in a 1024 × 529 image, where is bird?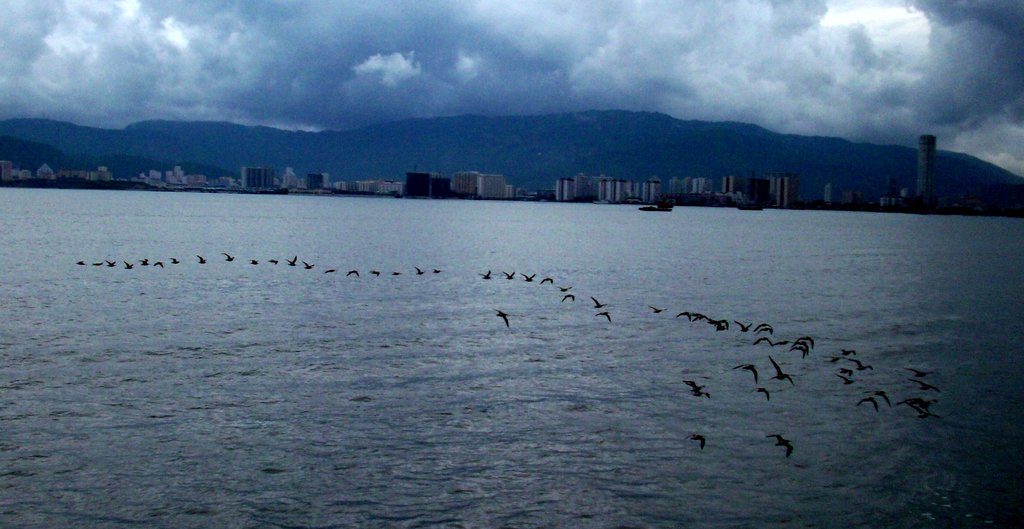
[755,327,774,338].
